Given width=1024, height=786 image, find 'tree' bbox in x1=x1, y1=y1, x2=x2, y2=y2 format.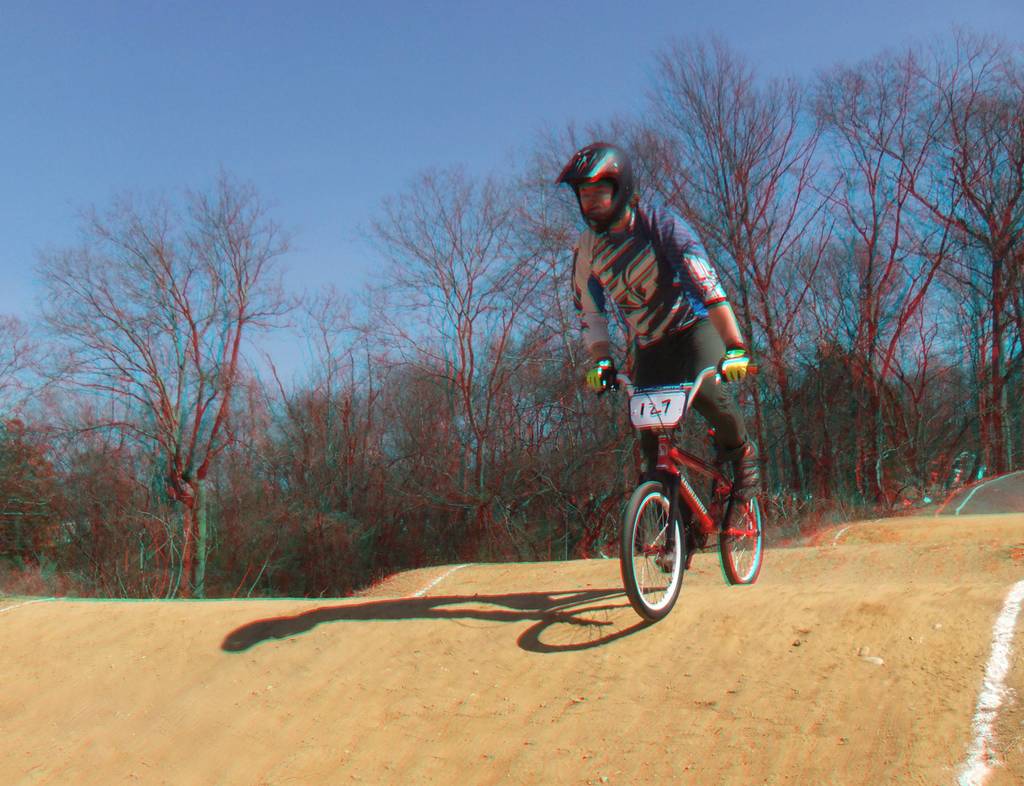
x1=472, y1=107, x2=694, y2=544.
